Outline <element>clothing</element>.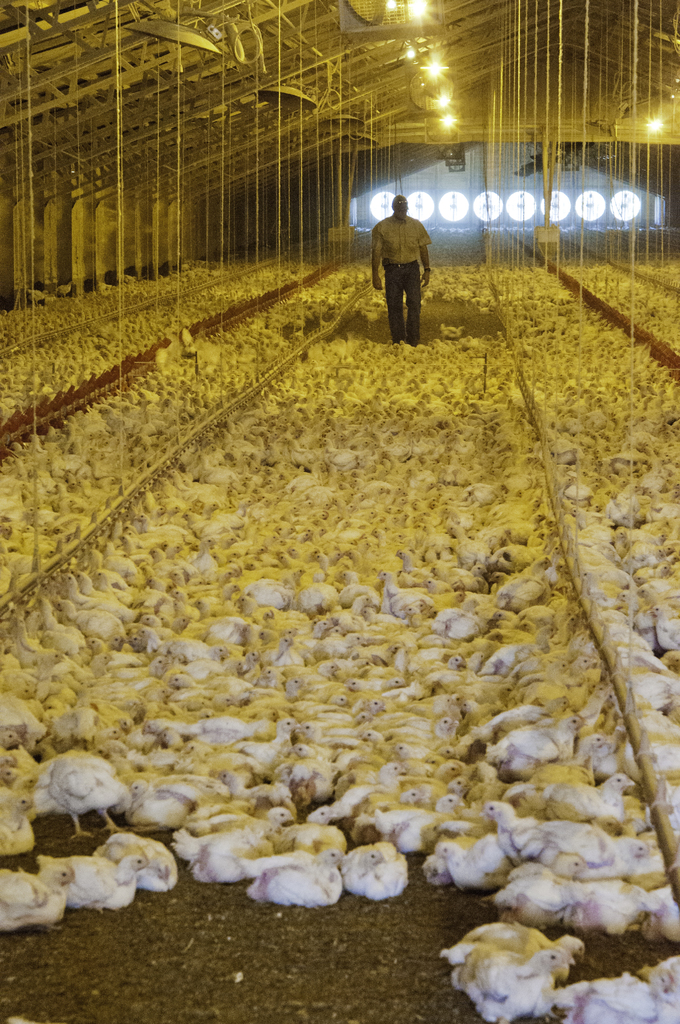
Outline: select_region(369, 218, 429, 351).
